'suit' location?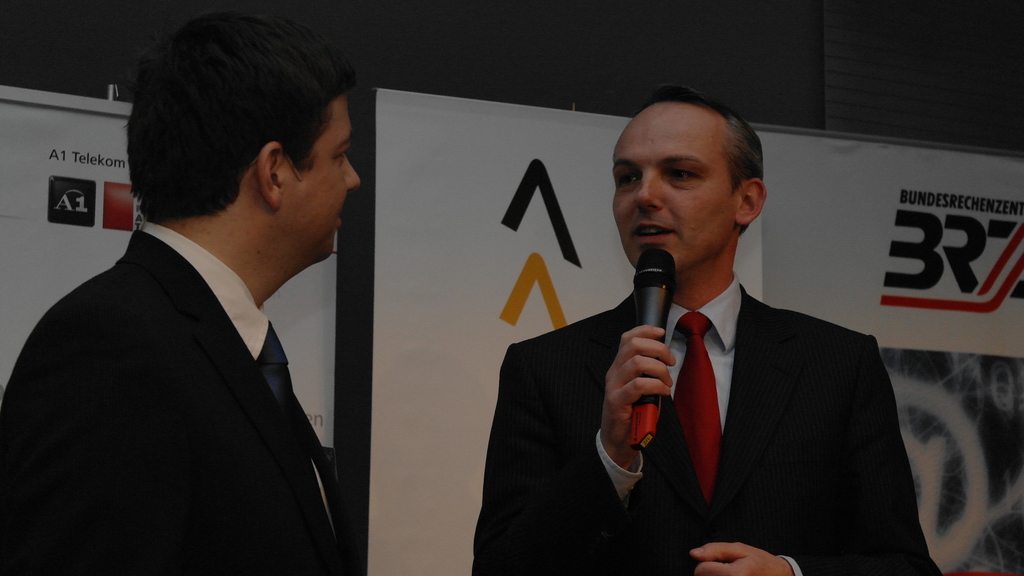
[left=468, top=282, right=947, bottom=575]
